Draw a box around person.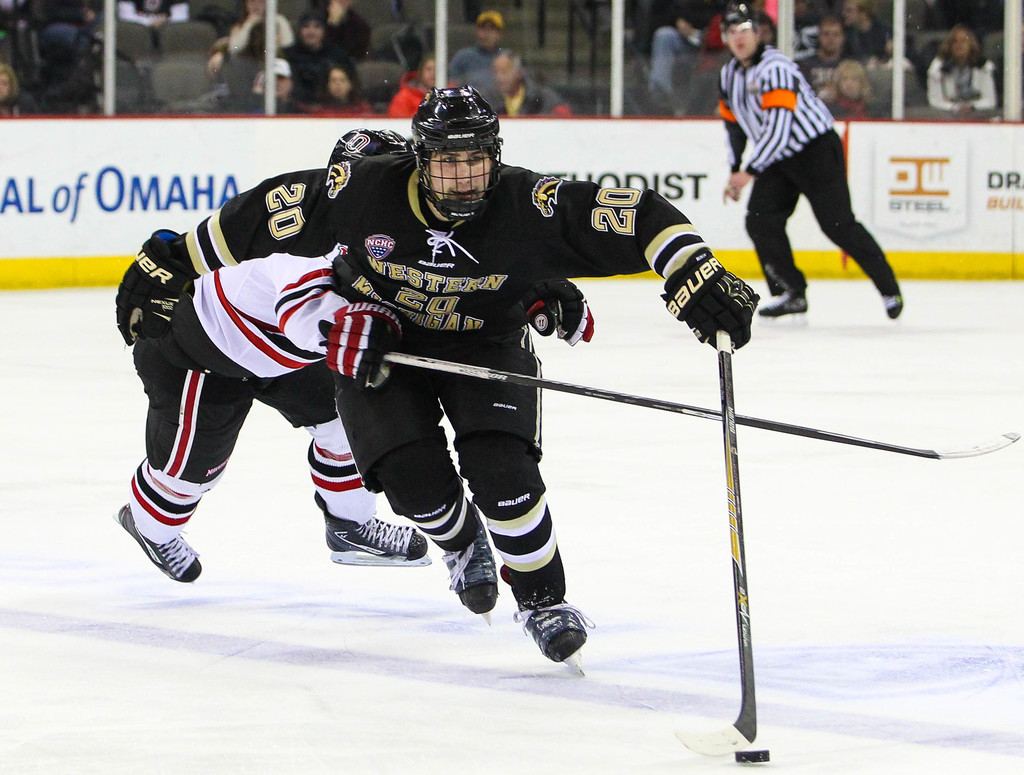
{"left": 312, "top": 65, "right": 372, "bottom": 111}.
